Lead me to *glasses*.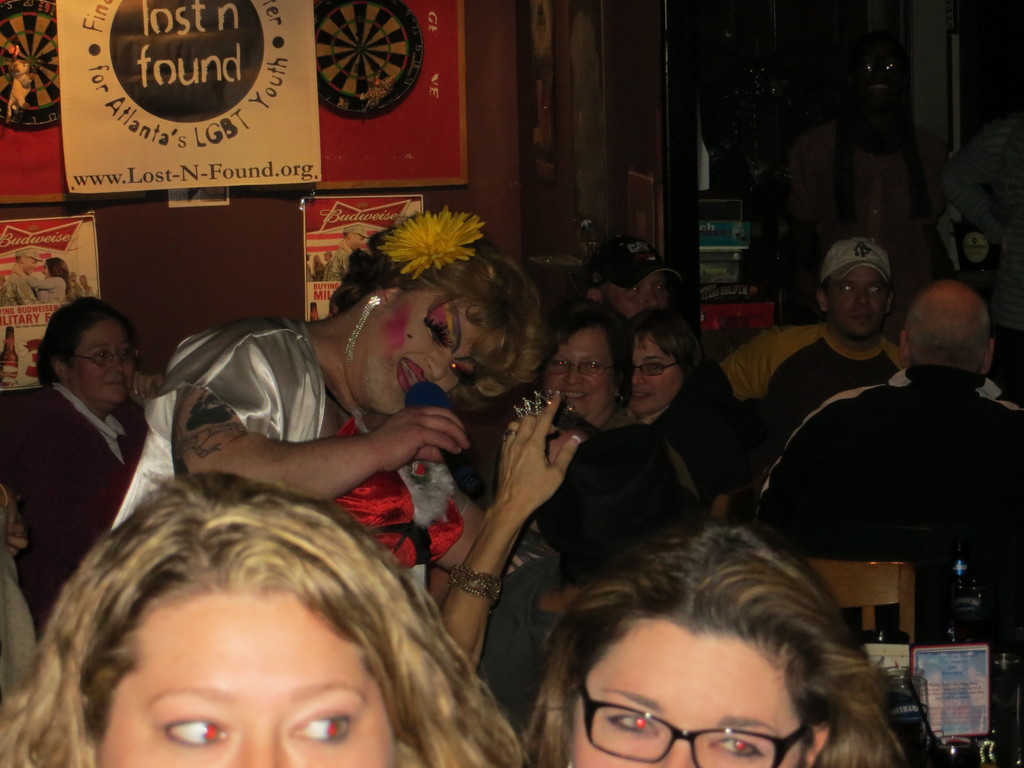
Lead to [70, 346, 138, 369].
